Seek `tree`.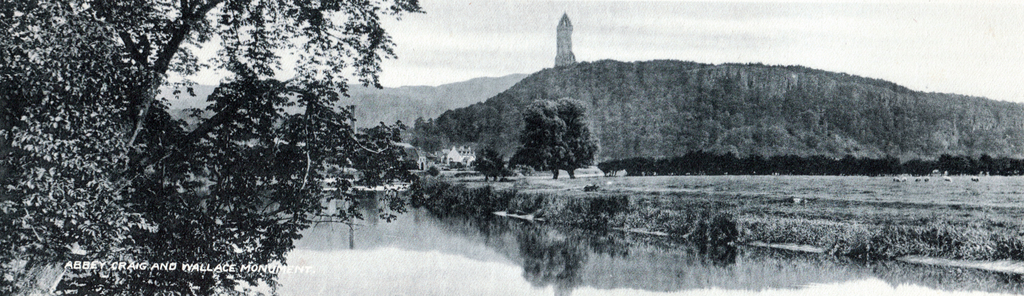
l=0, t=0, r=425, b=295.
